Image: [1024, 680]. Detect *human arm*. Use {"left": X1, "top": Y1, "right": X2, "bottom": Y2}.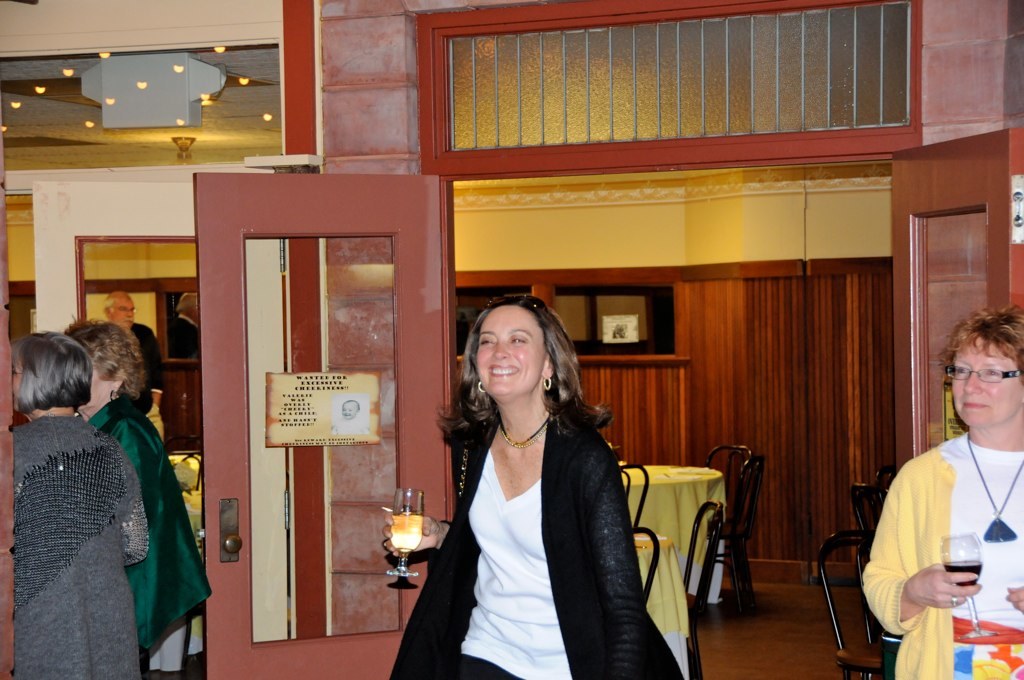
{"left": 867, "top": 464, "right": 980, "bottom": 649}.
